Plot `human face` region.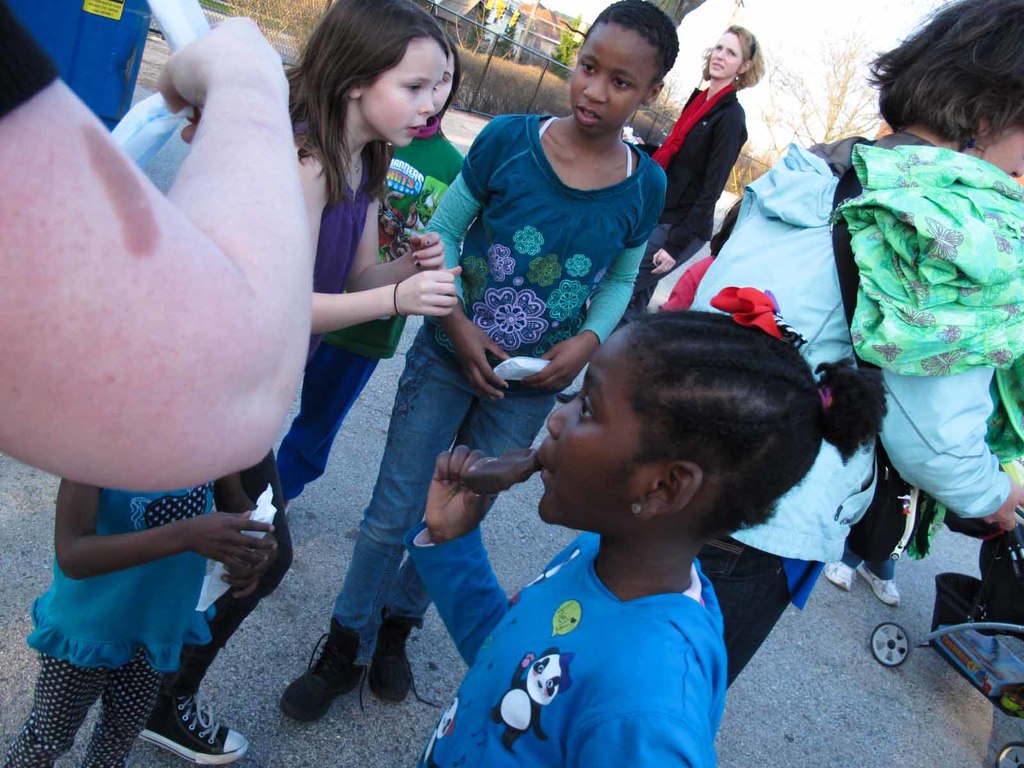
Plotted at 710,28,742,79.
